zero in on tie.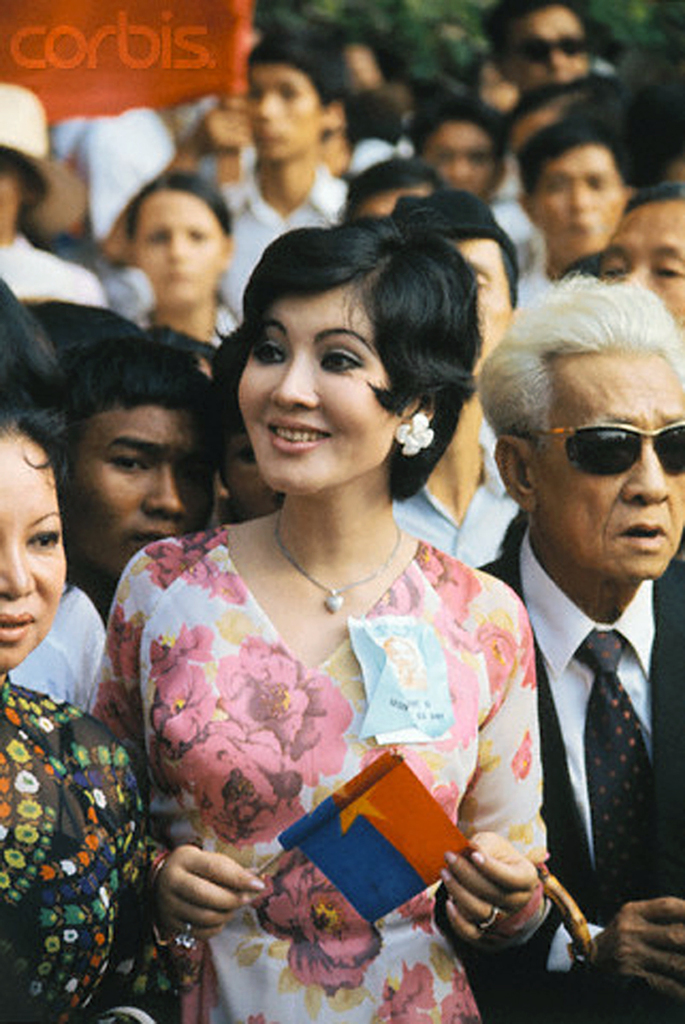
Zeroed in: Rect(574, 627, 653, 915).
